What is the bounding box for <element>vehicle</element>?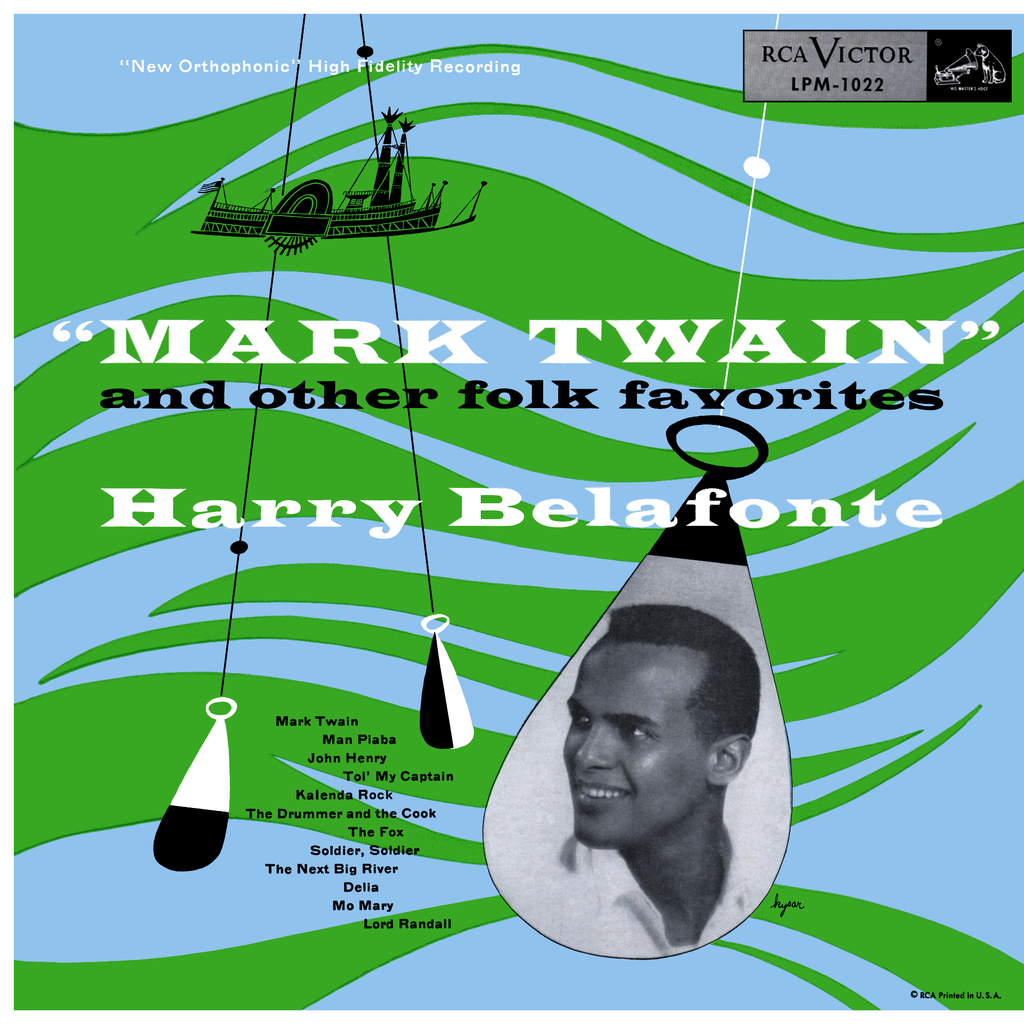
select_region(164, 70, 493, 275).
